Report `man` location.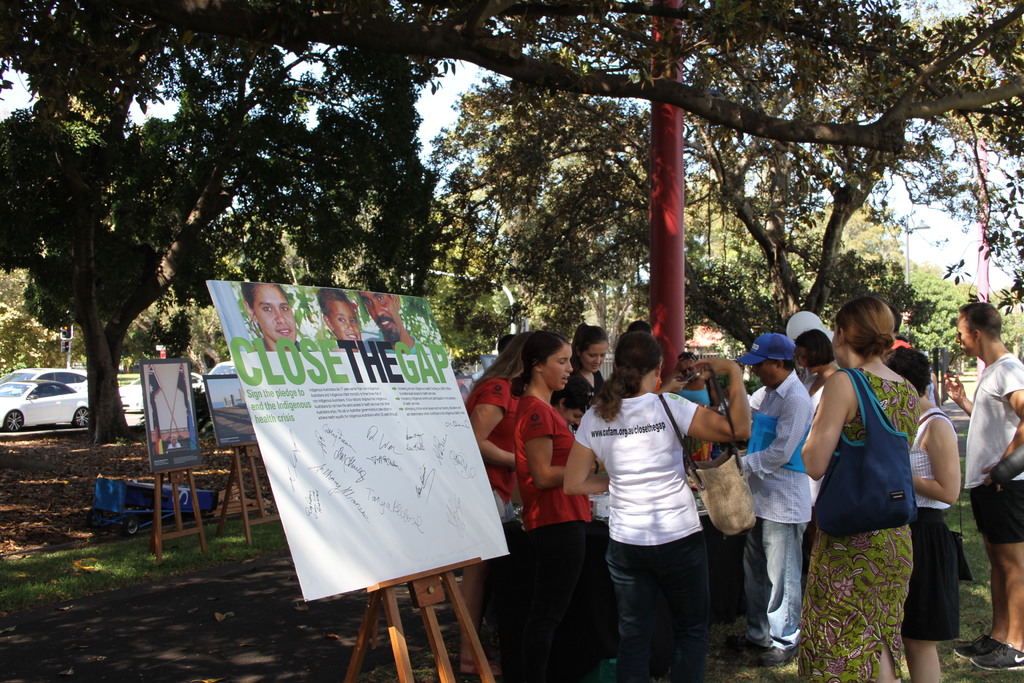
Report: (left=360, top=292, right=424, bottom=356).
